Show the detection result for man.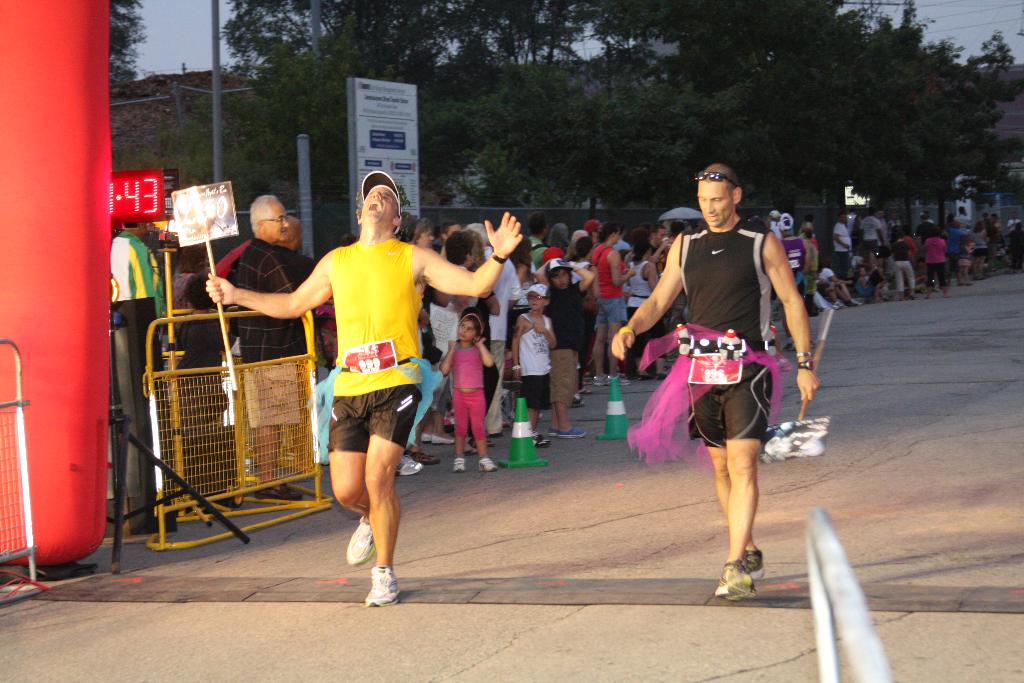
x1=209, y1=169, x2=521, y2=598.
